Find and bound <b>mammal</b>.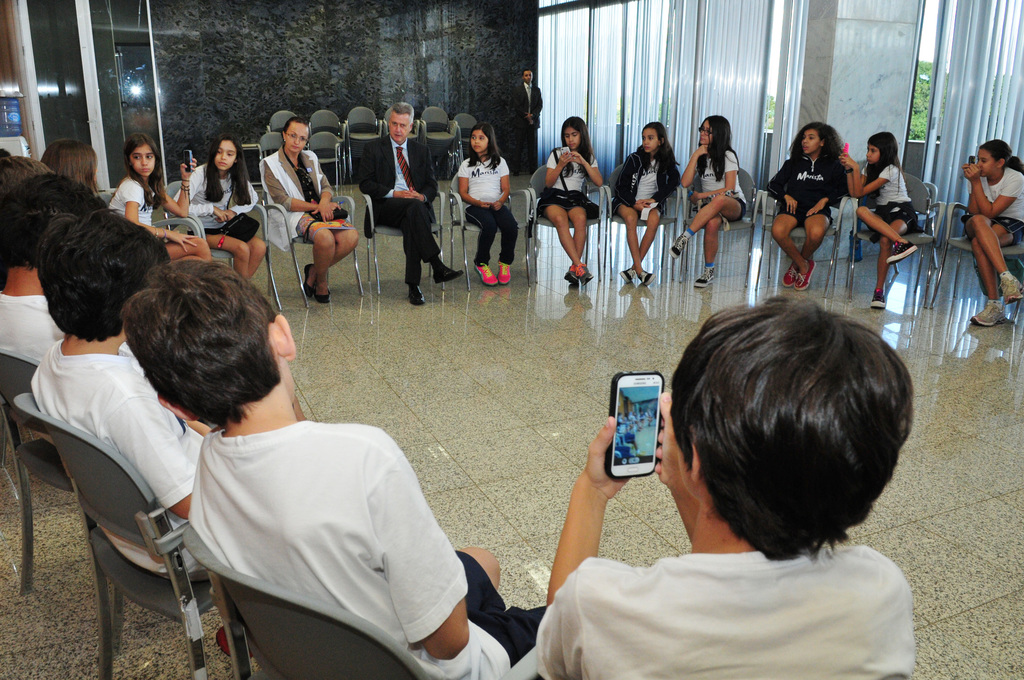
Bound: [left=0, top=156, right=57, bottom=222].
